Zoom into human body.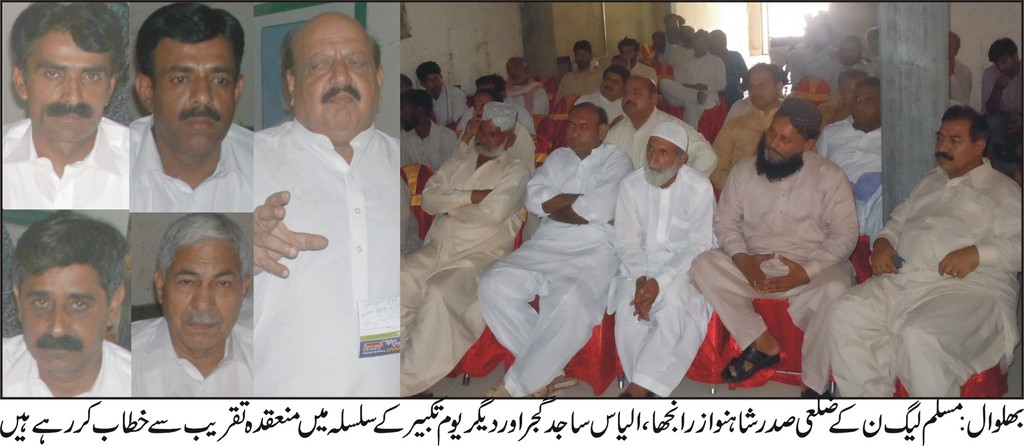
Zoom target: locate(646, 44, 689, 71).
